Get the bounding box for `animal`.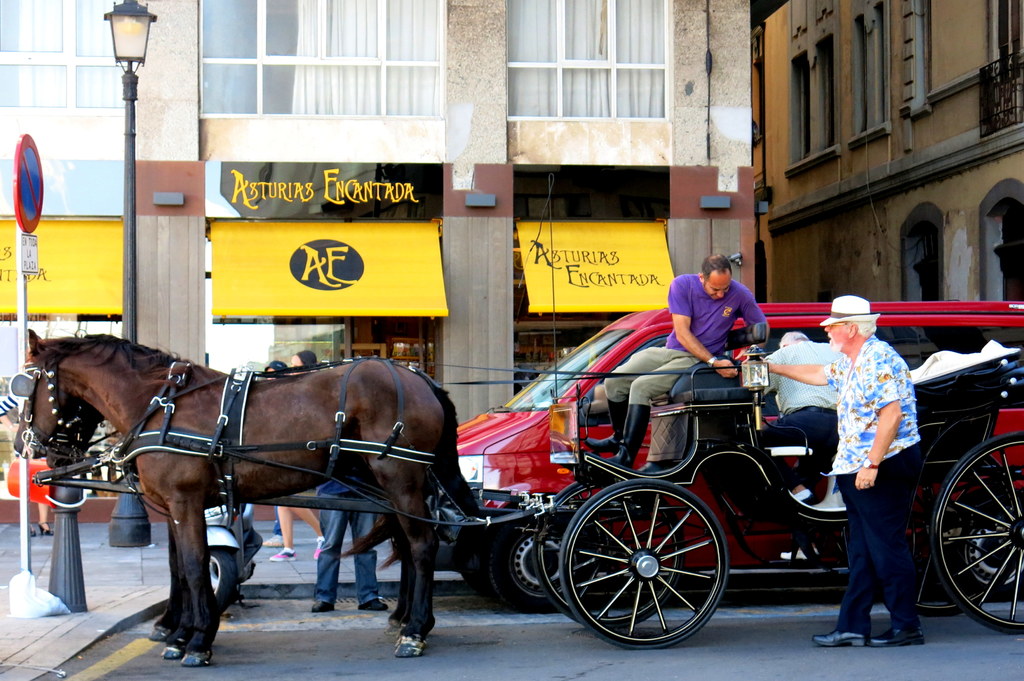
x1=11, y1=331, x2=487, y2=671.
